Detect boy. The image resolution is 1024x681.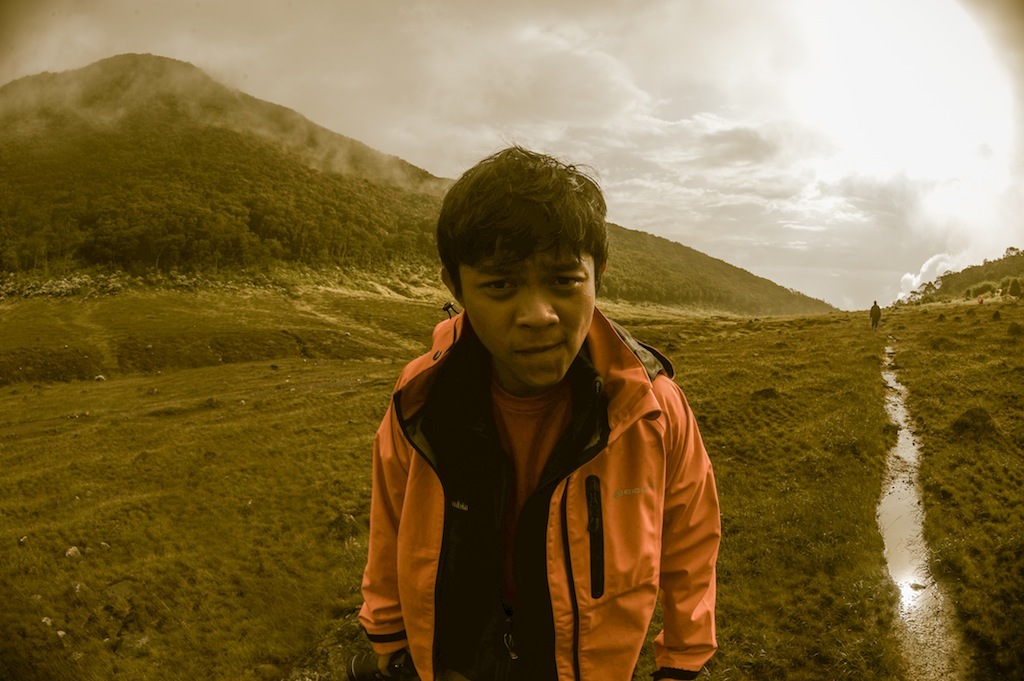
{"left": 357, "top": 174, "right": 717, "bottom": 645}.
